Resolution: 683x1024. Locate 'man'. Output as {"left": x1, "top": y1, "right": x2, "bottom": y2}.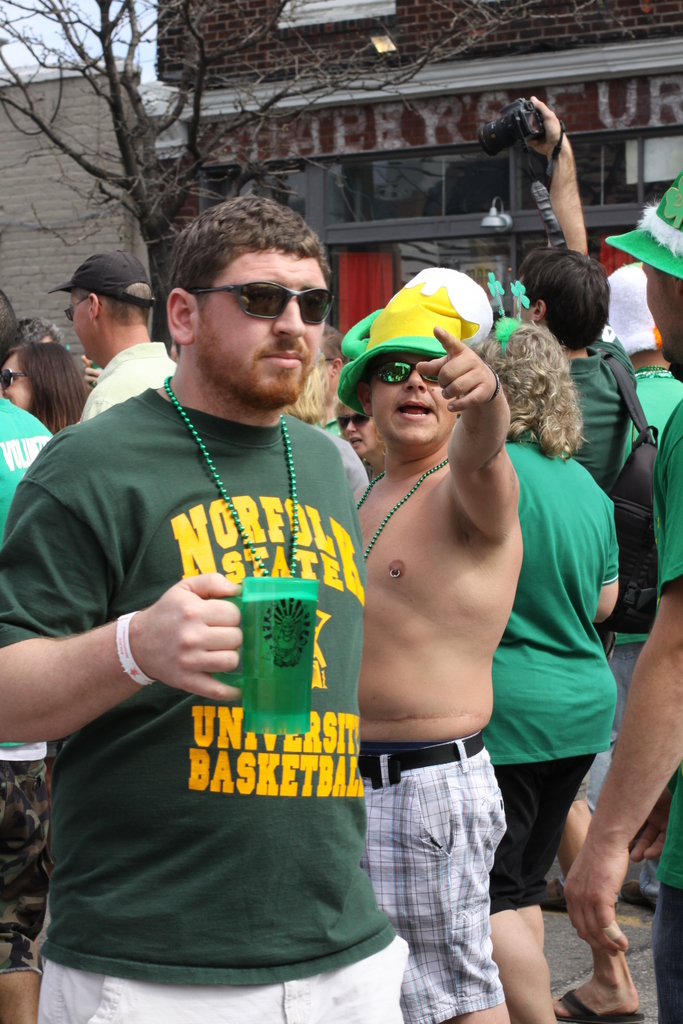
{"left": 358, "top": 267, "right": 525, "bottom": 1023}.
